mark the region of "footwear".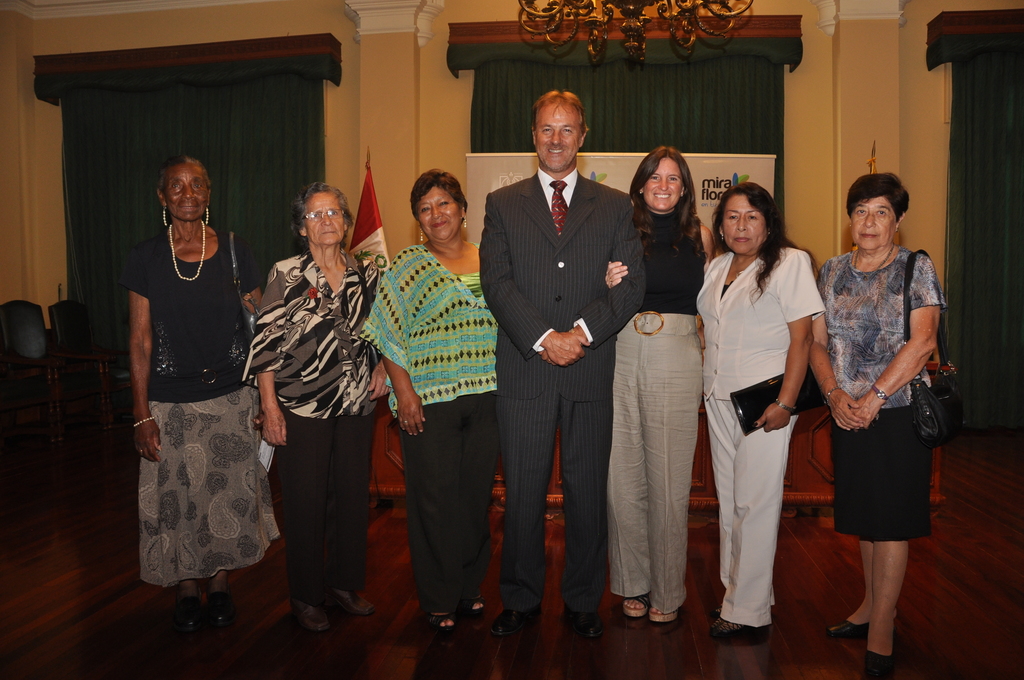
Region: (296, 599, 331, 640).
